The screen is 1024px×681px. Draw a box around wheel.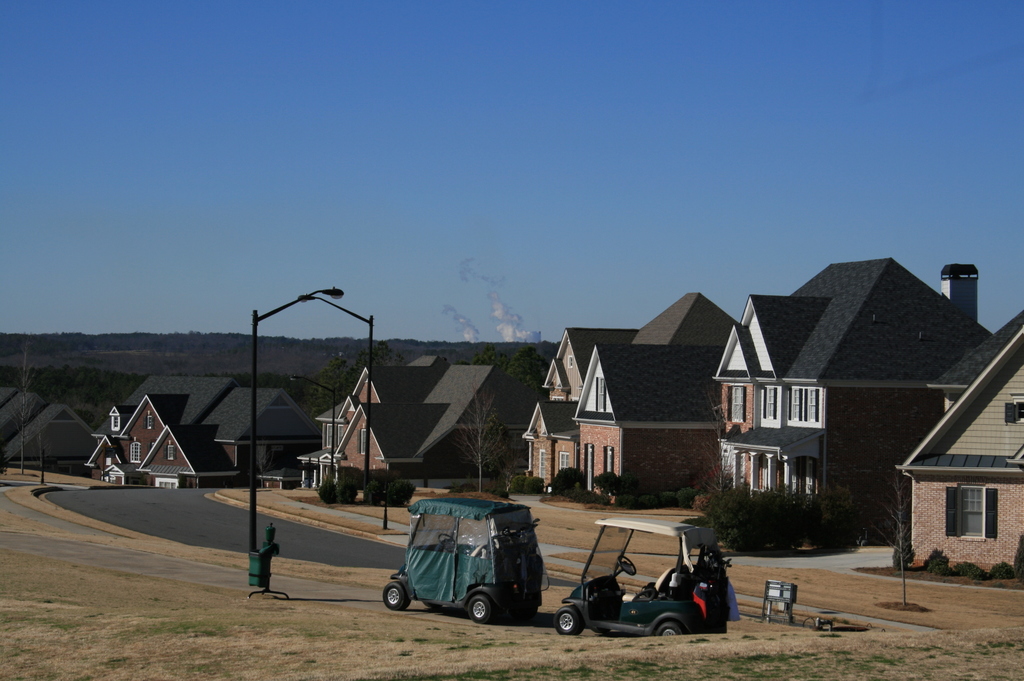
bbox=[653, 621, 687, 637].
